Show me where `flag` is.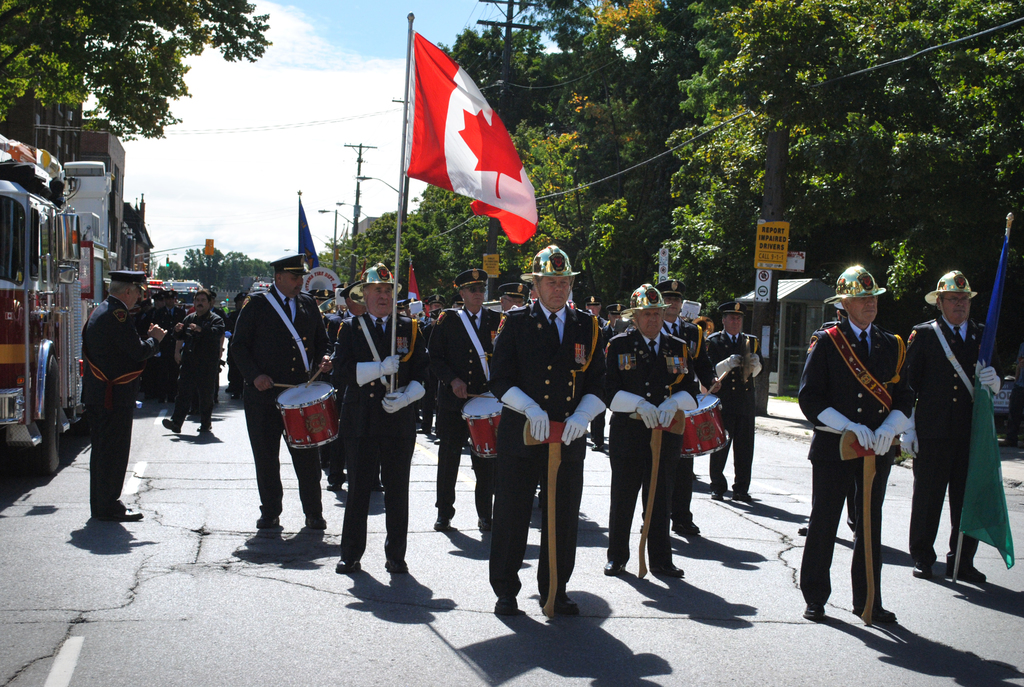
`flag` is at [297, 191, 318, 271].
